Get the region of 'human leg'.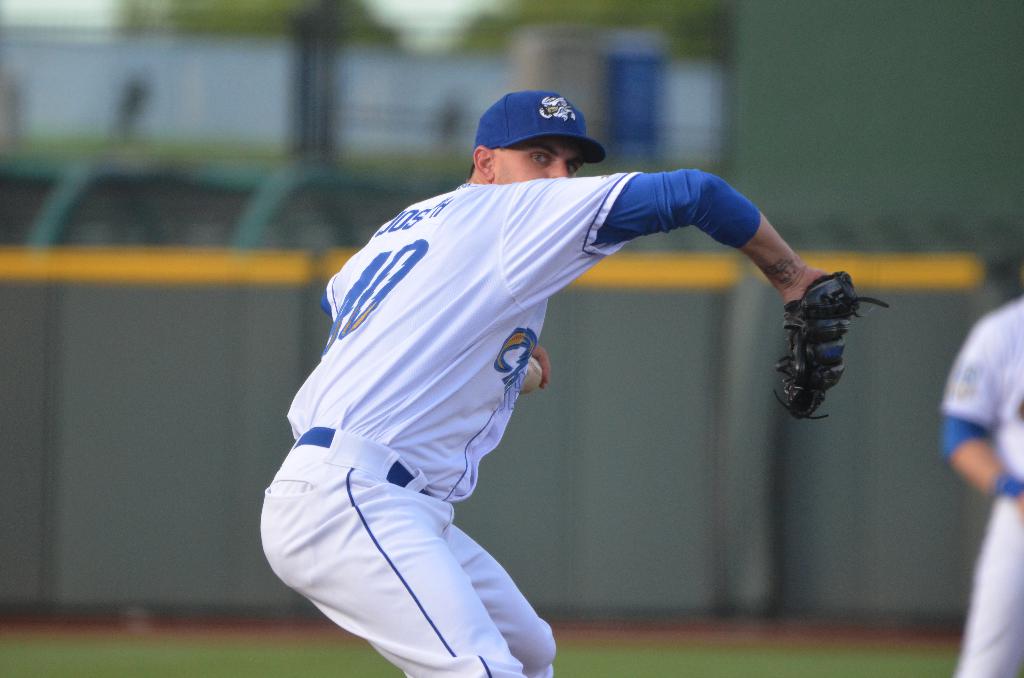
(255, 436, 557, 675).
